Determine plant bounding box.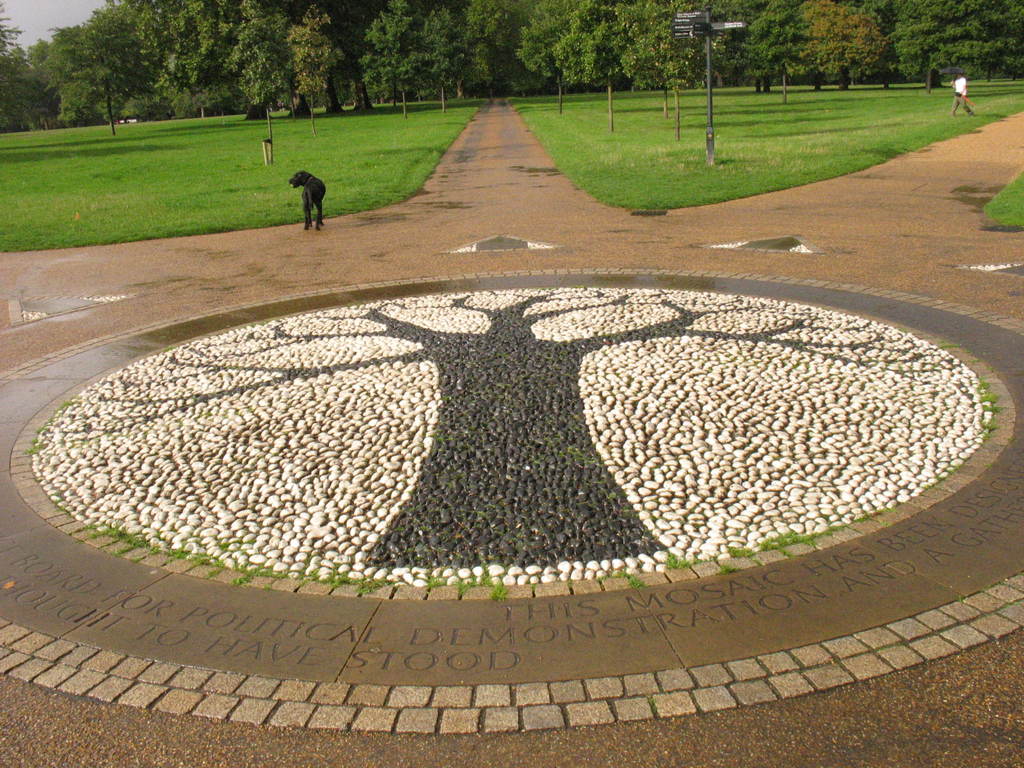
Determined: x1=78, y1=515, x2=156, y2=561.
